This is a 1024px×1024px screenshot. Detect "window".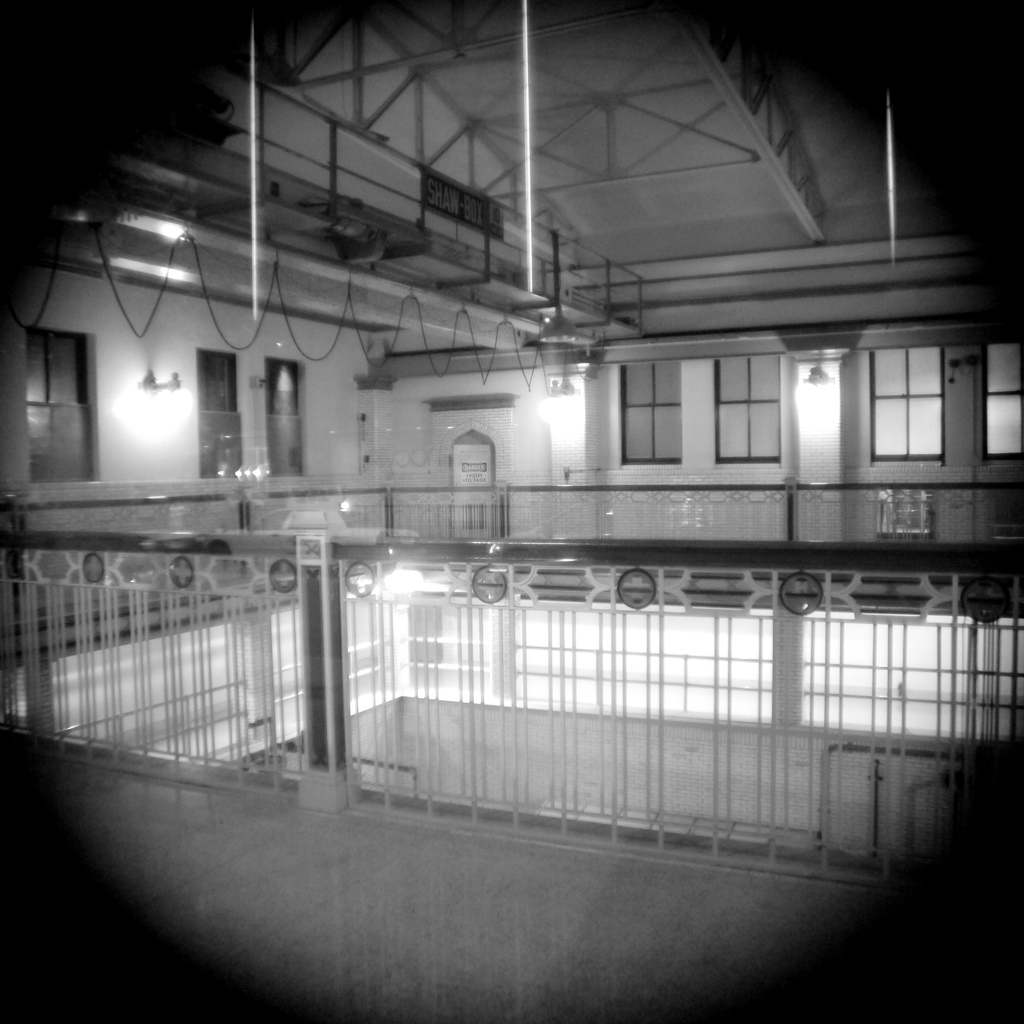
x1=200, y1=342, x2=246, y2=477.
